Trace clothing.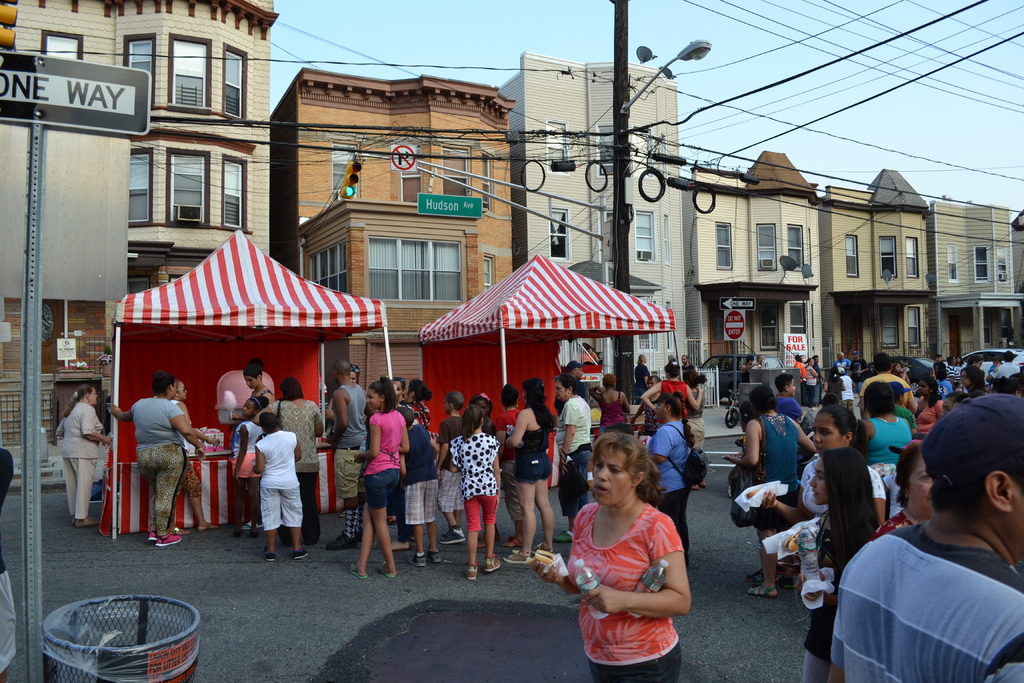
Traced to 598/383/629/427.
